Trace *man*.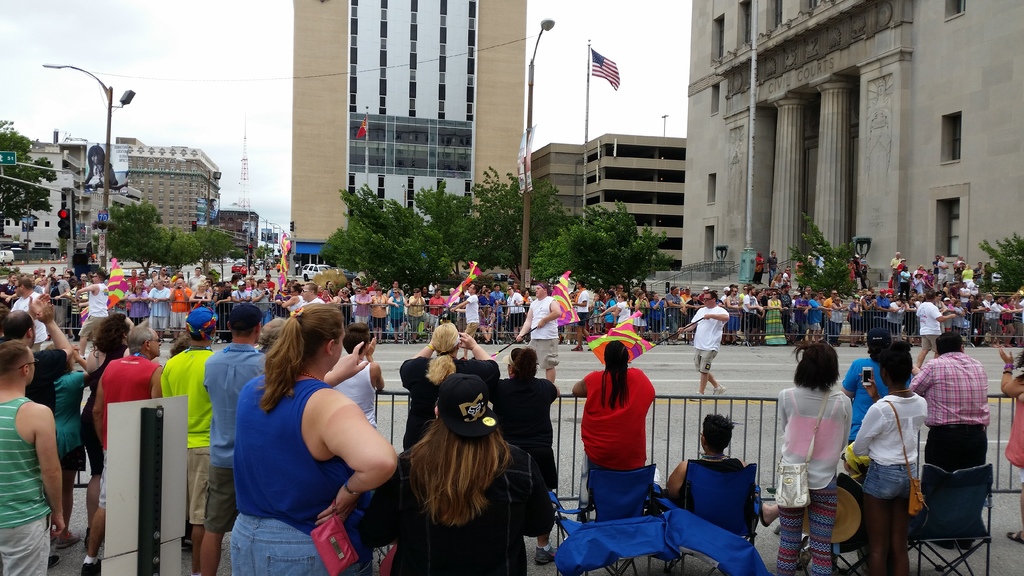
Traced to 908 335 997 561.
